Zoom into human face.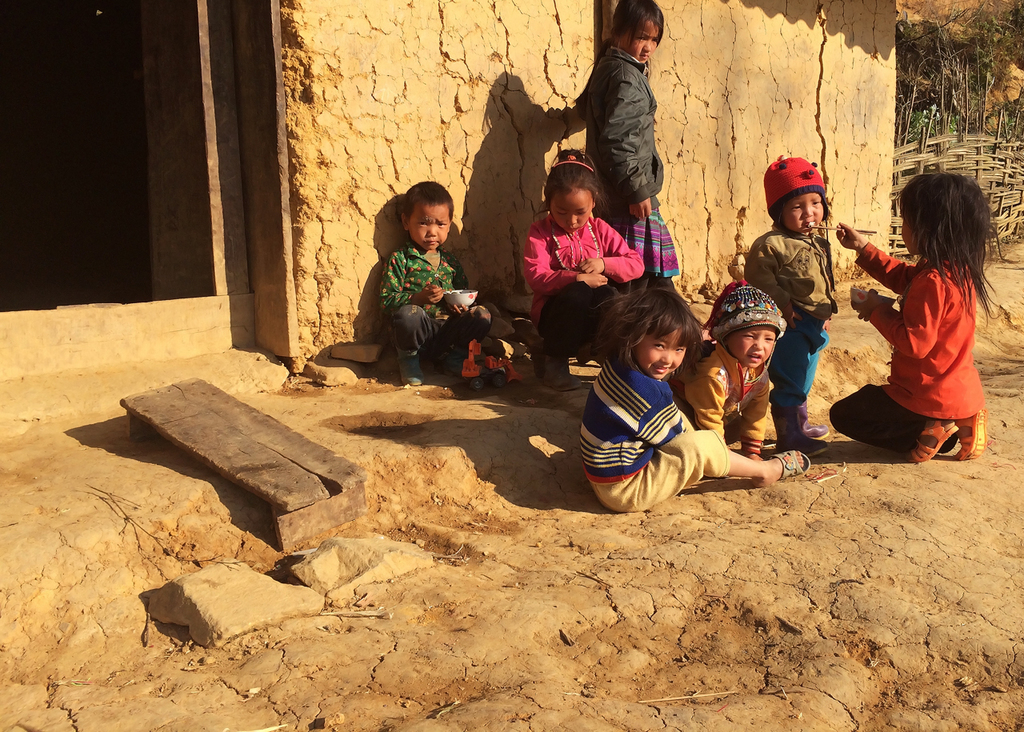
Zoom target: 407:203:449:250.
